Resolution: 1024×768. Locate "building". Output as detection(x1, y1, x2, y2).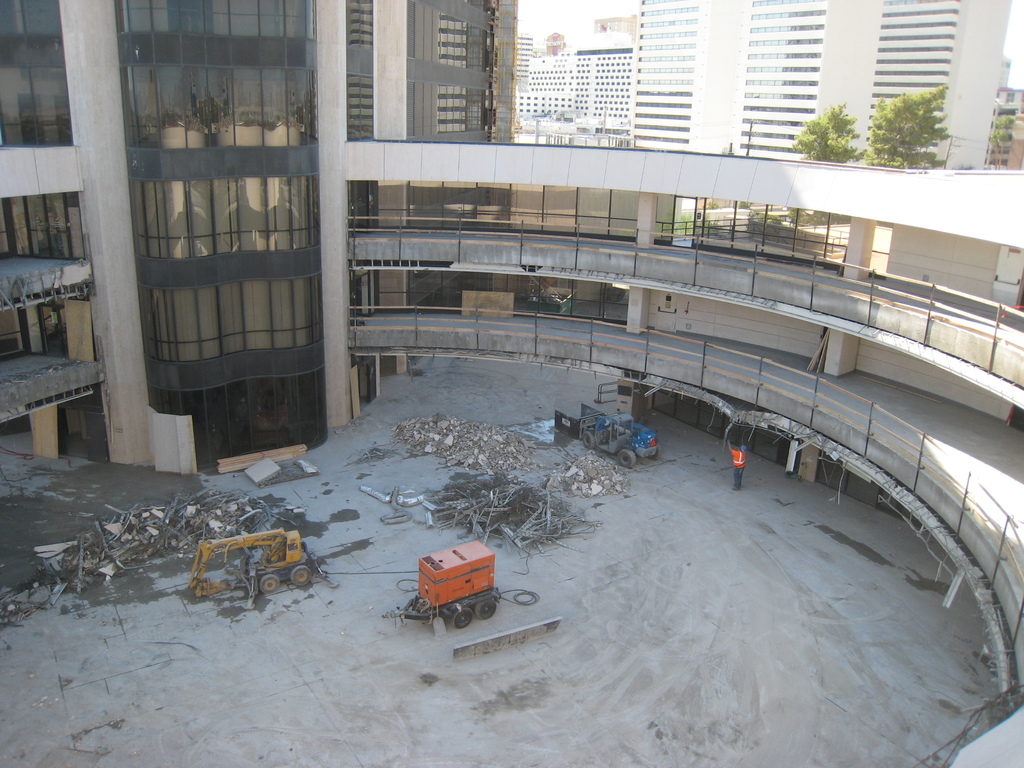
detection(0, 0, 1023, 767).
